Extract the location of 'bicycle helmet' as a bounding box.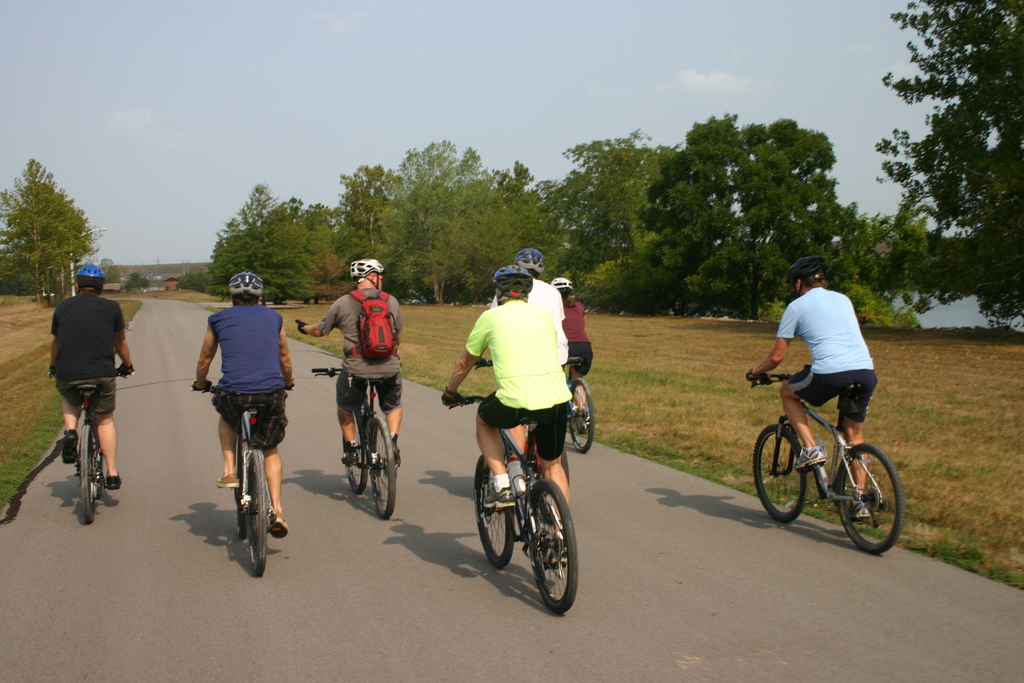
<bbox>493, 263, 532, 302</bbox>.
